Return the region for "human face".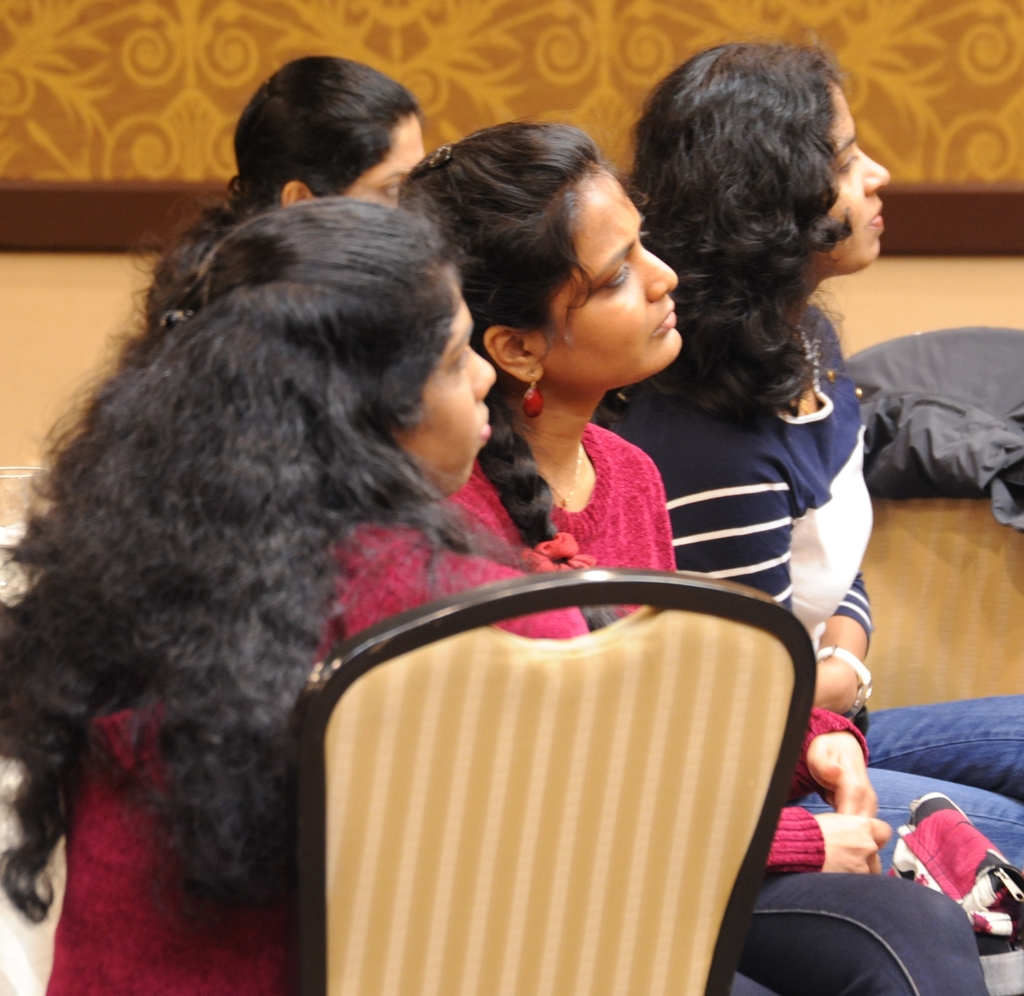
[543,160,685,387].
